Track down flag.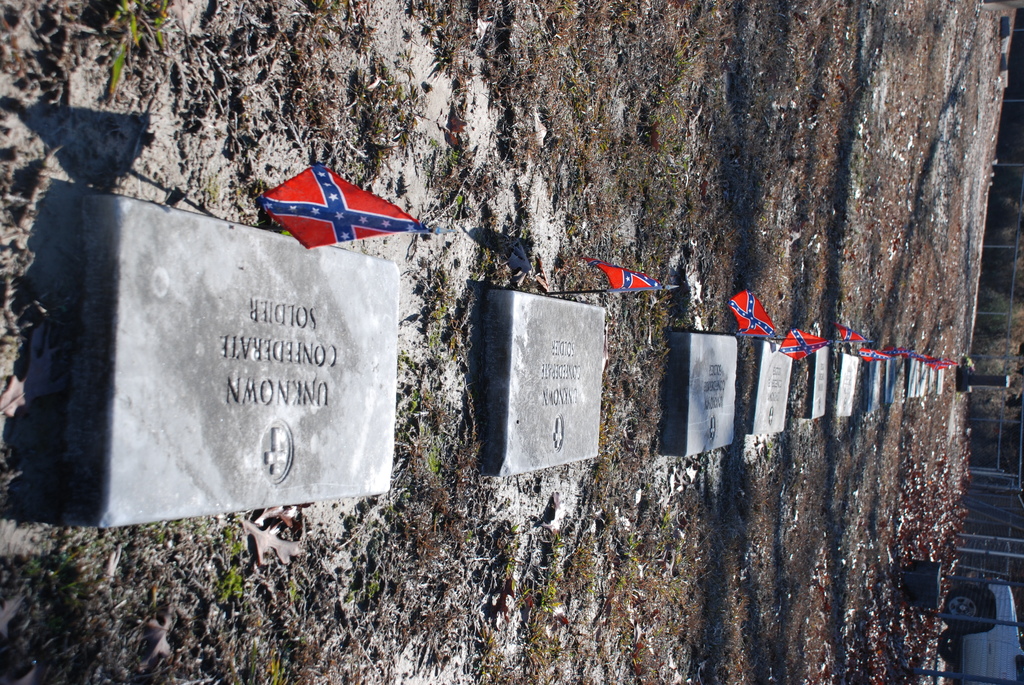
Tracked to x1=722, y1=292, x2=793, y2=340.
